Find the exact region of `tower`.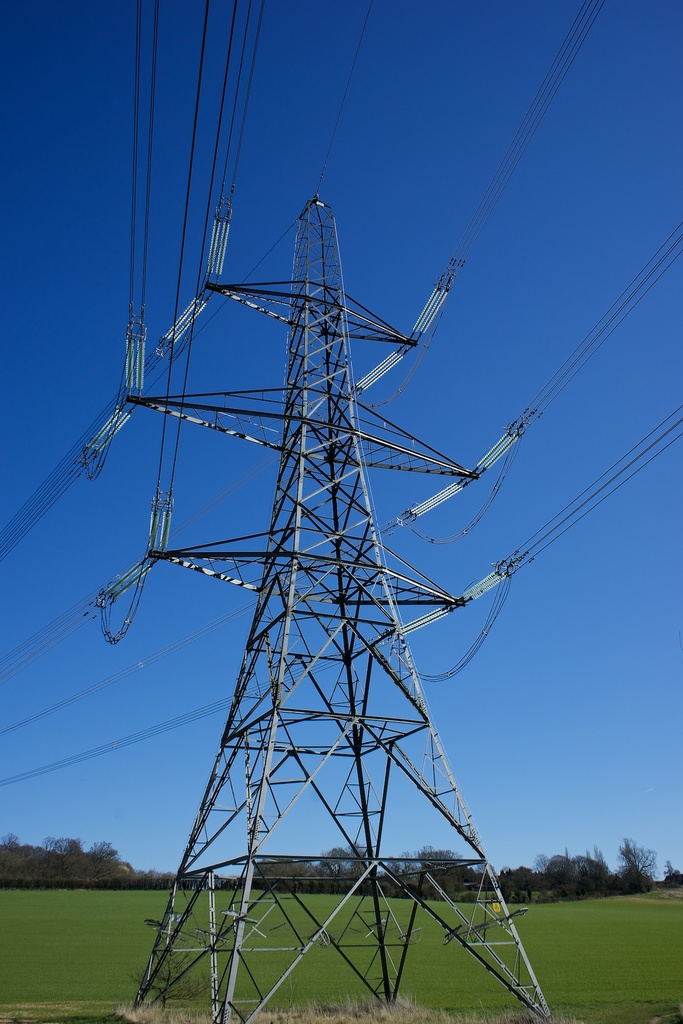
Exact region: region(126, 193, 550, 1021).
